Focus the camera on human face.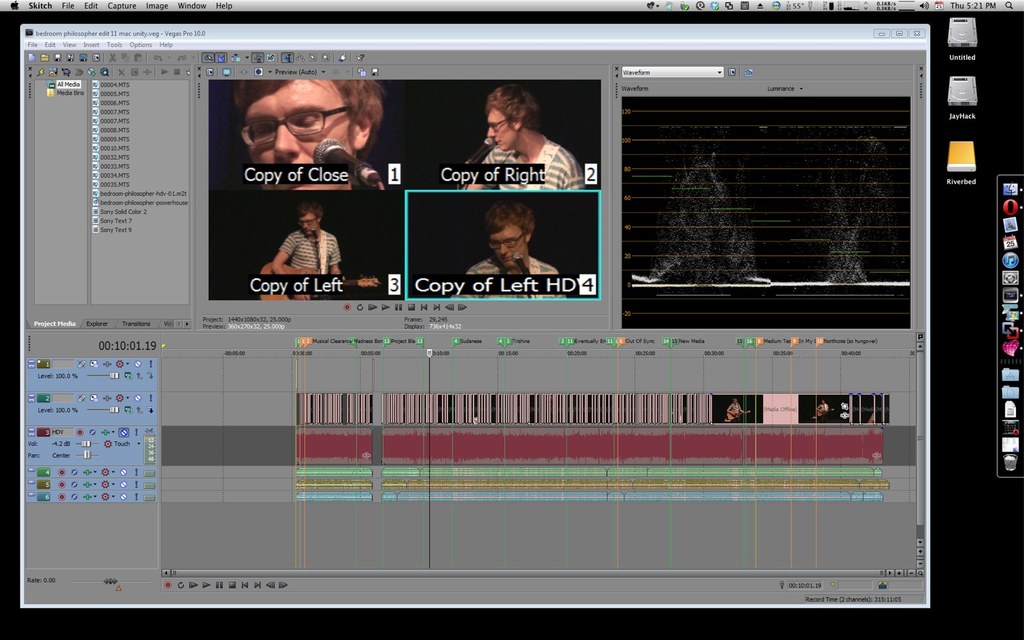
Focus region: box=[488, 221, 527, 270].
